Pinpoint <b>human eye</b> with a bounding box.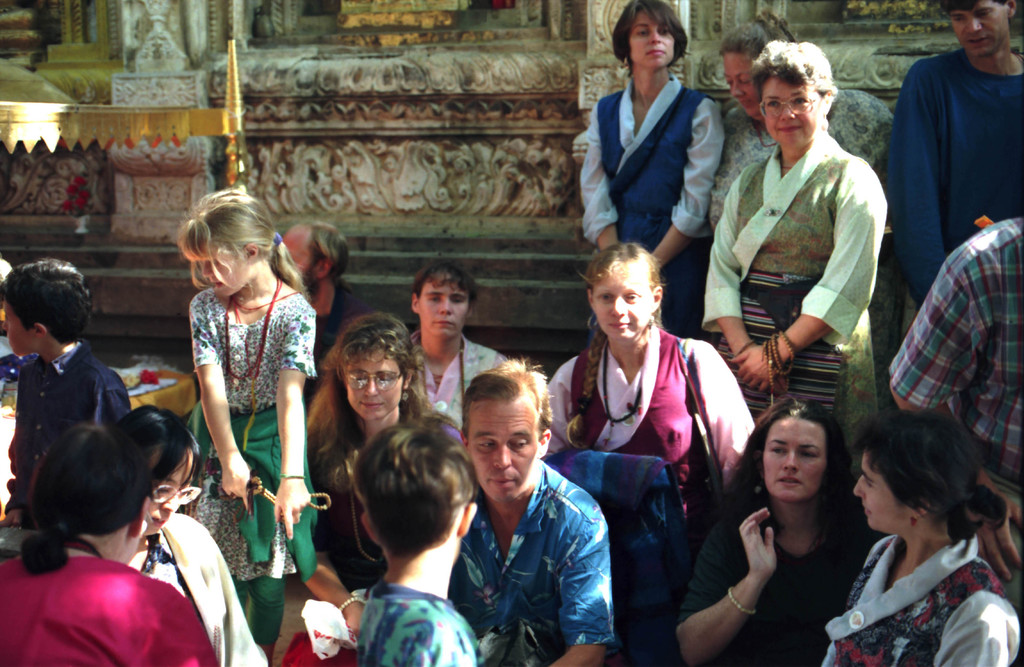
[381,374,391,386].
